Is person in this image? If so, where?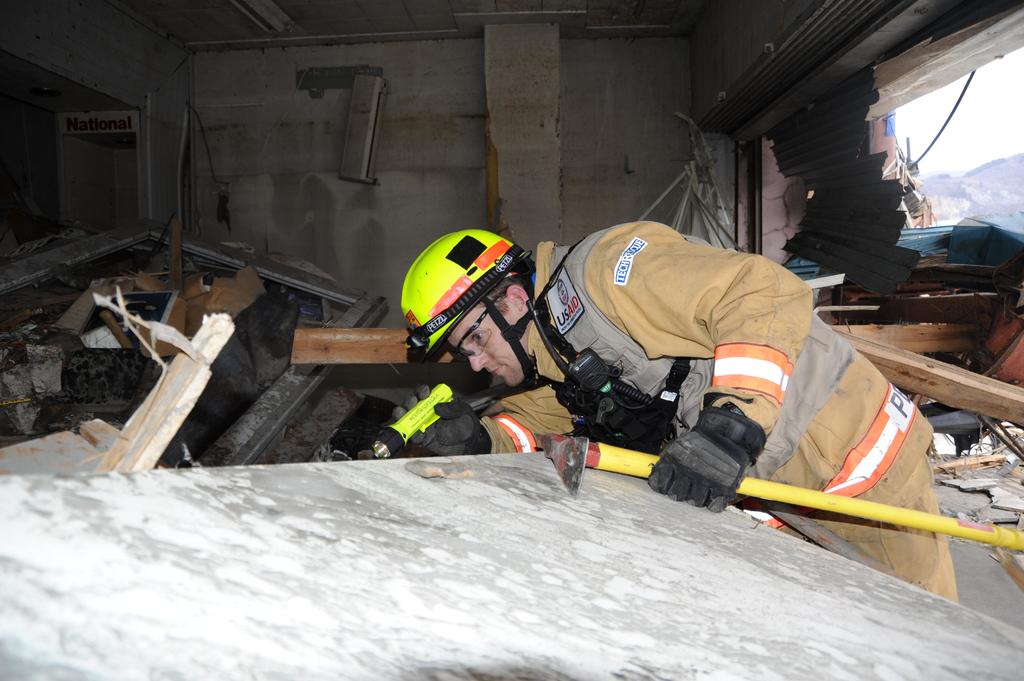
Yes, at 392,219,959,604.
